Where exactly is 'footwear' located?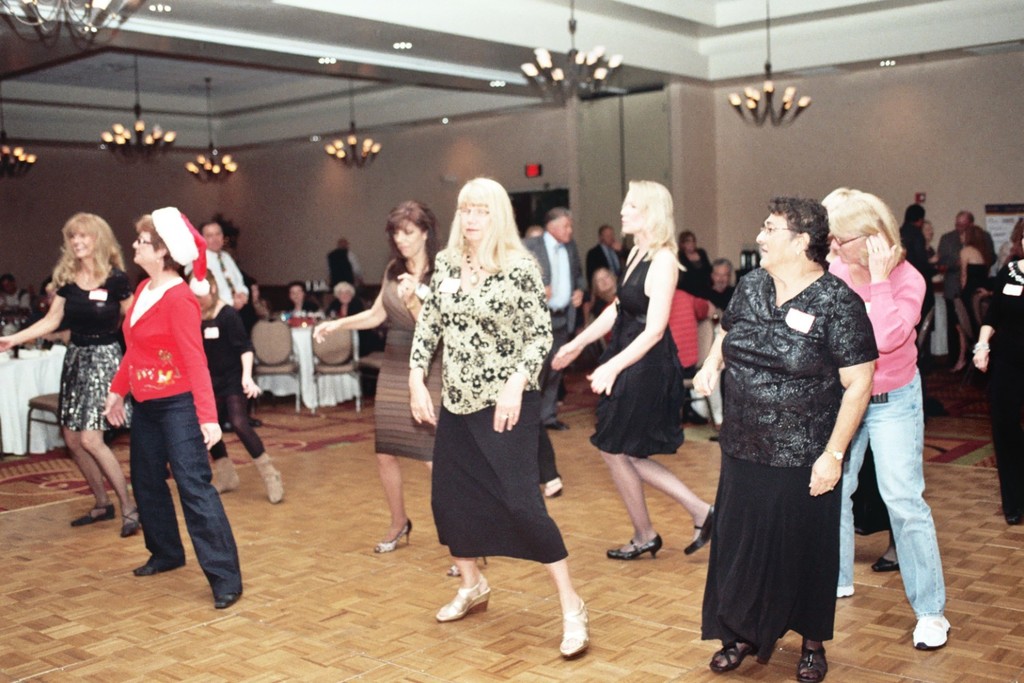
Its bounding box is <bbox>683, 507, 715, 555</bbox>.
